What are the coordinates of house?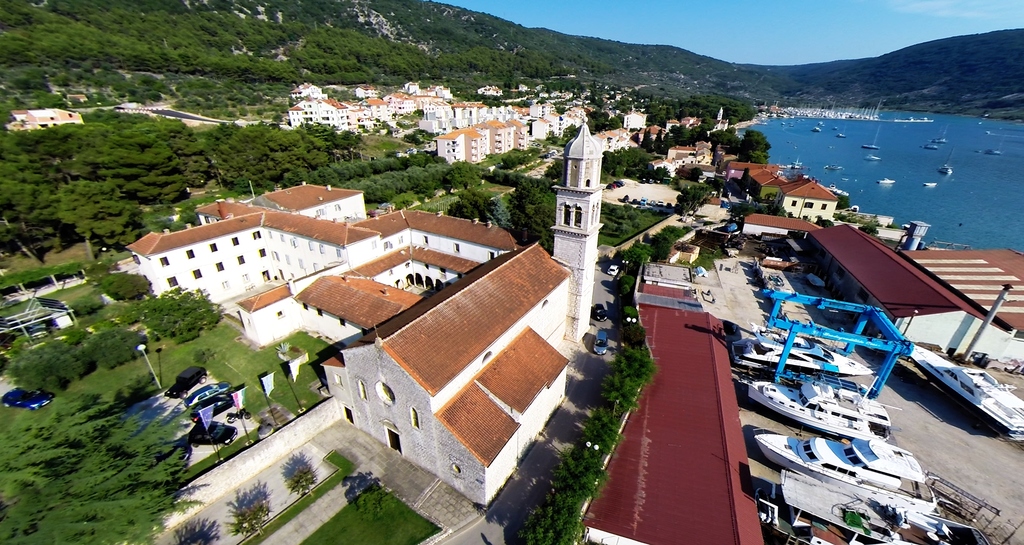
(left=448, top=97, right=493, bottom=132).
